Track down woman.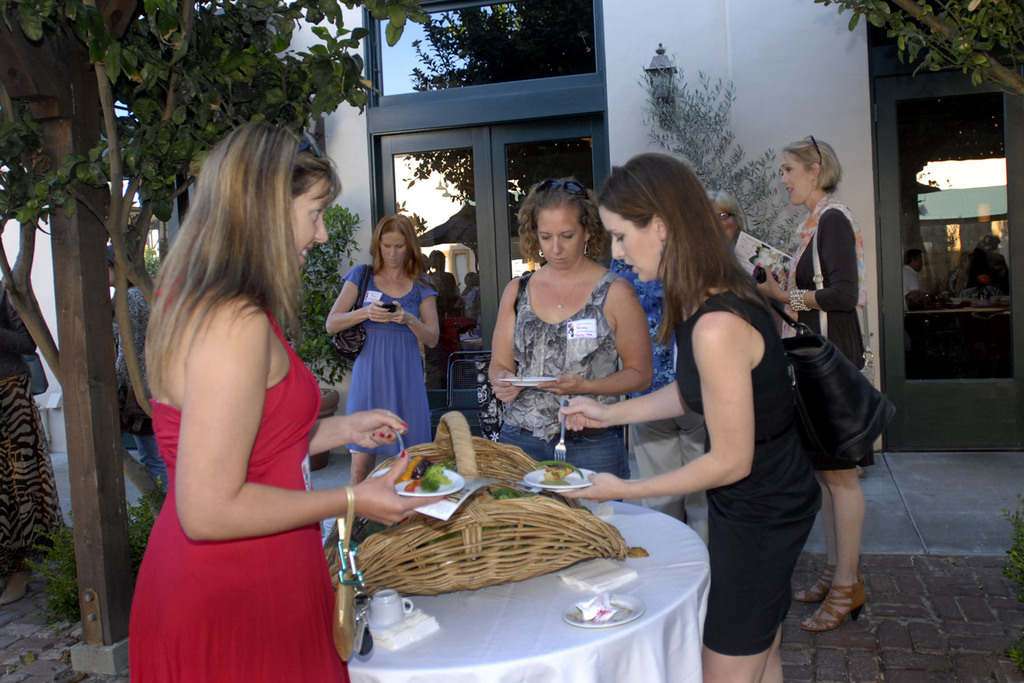
Tracked to {"left": 758, "top": 136, "right": 872, "bottom": 633}.
